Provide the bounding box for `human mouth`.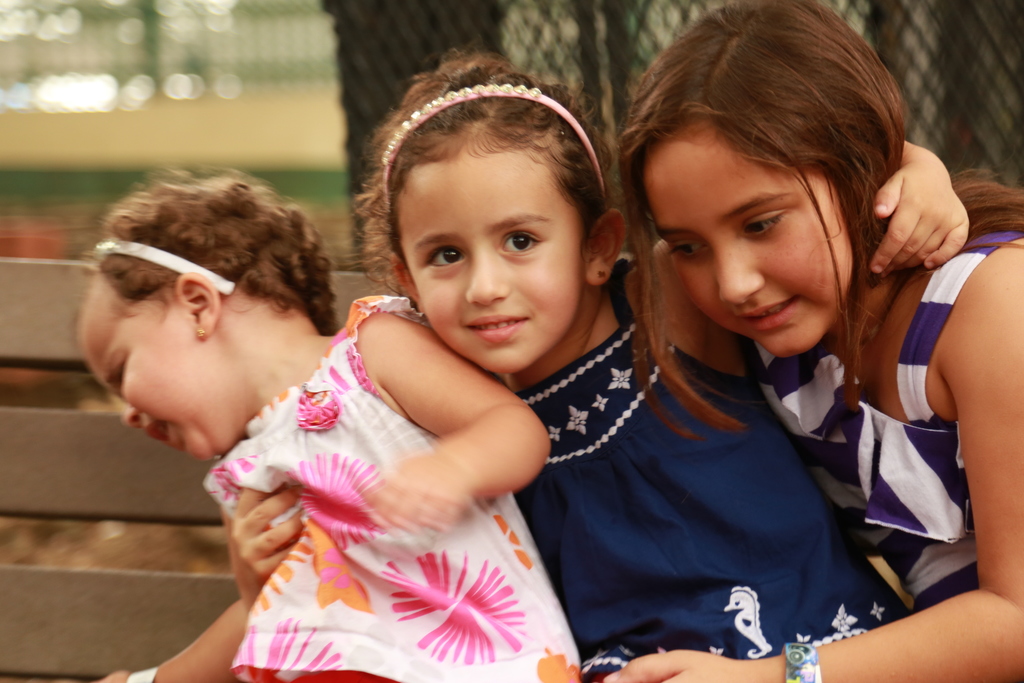
x1=732, y1=293, x2=799, y2=333.
